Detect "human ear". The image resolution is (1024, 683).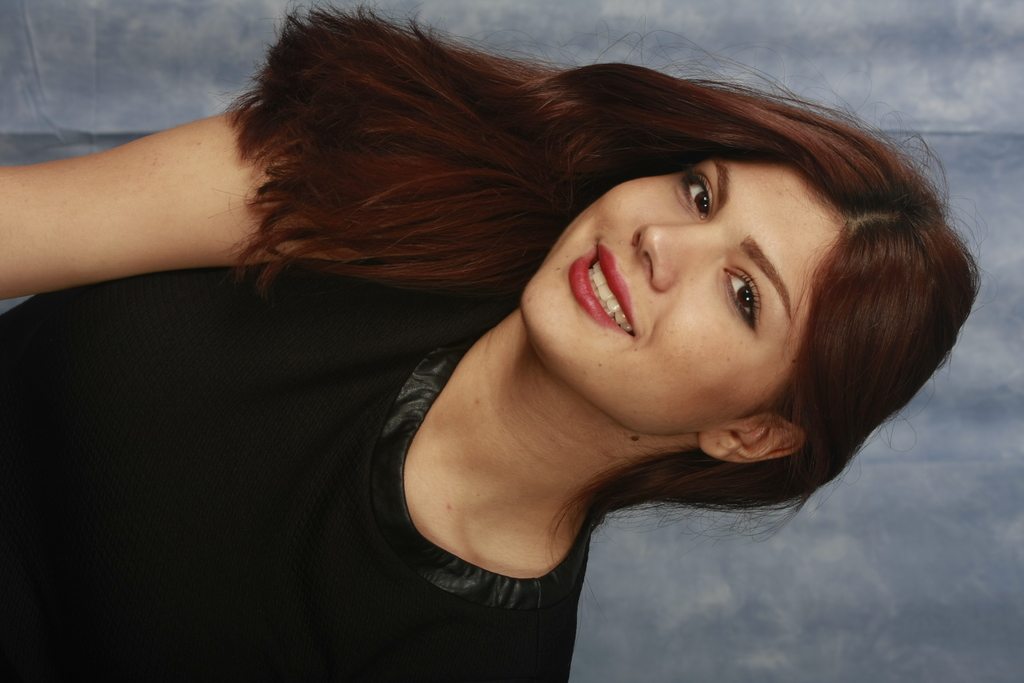
rect(700, 417, 802, 464).
